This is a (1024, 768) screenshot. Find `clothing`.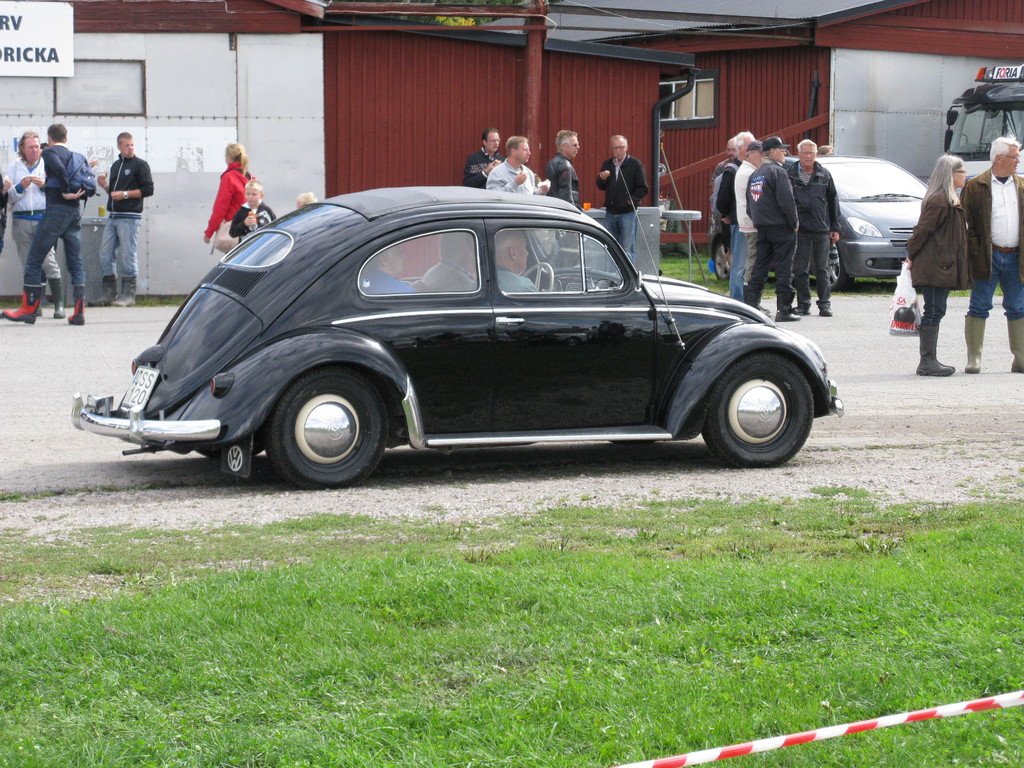
Bounding box: 205, 164, 244, 234.
